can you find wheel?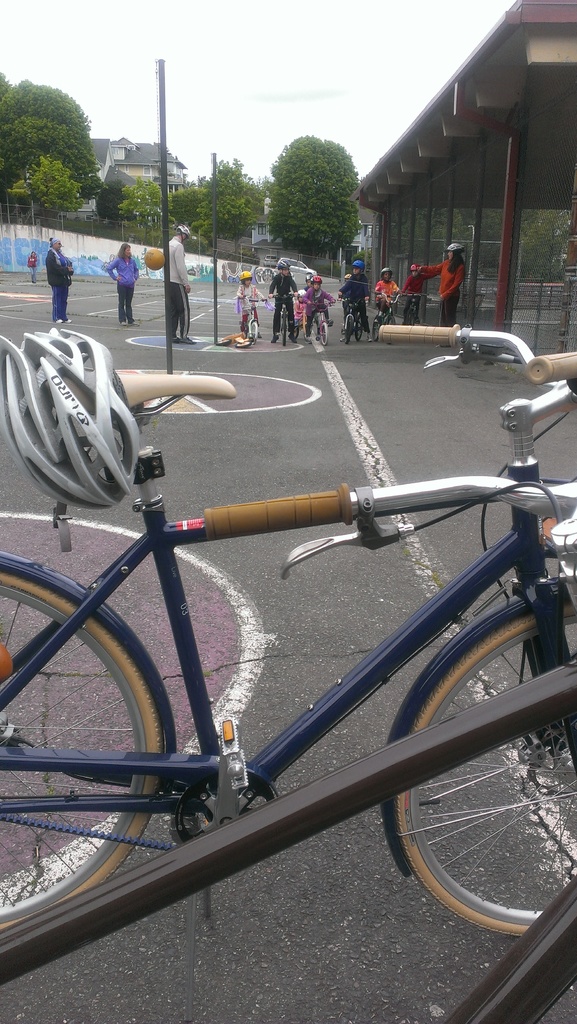
Yes, bounding box: (0,568,167,928).
